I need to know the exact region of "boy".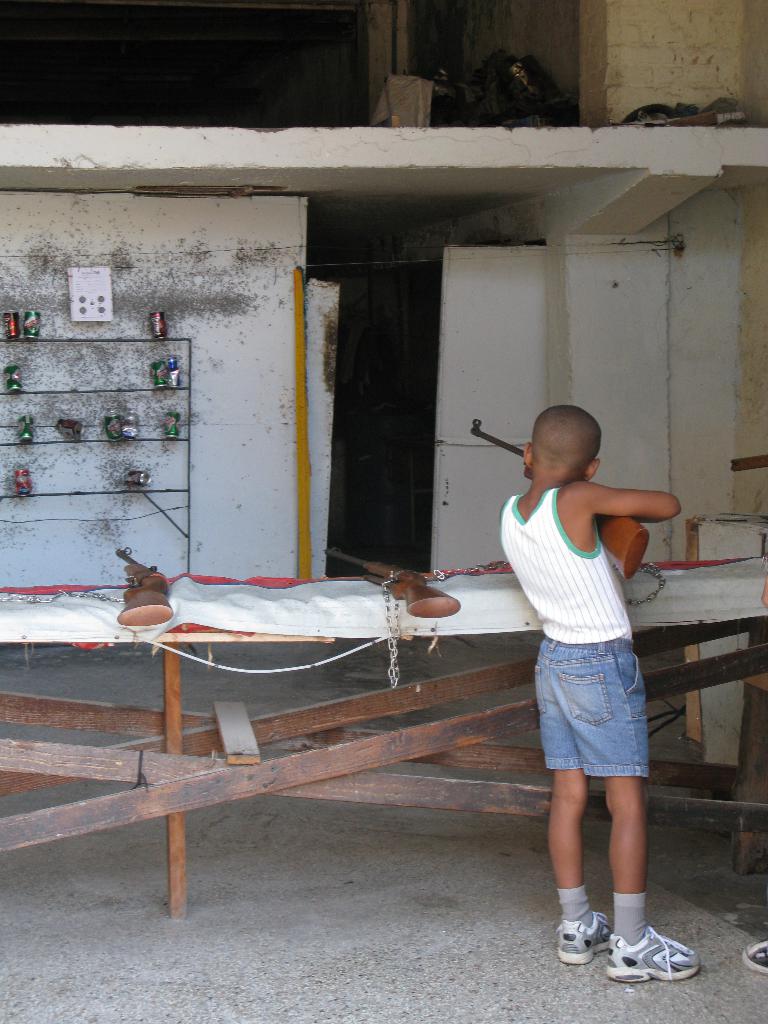
Region: <bbox>492, 377, 680, 946</bbox>.
